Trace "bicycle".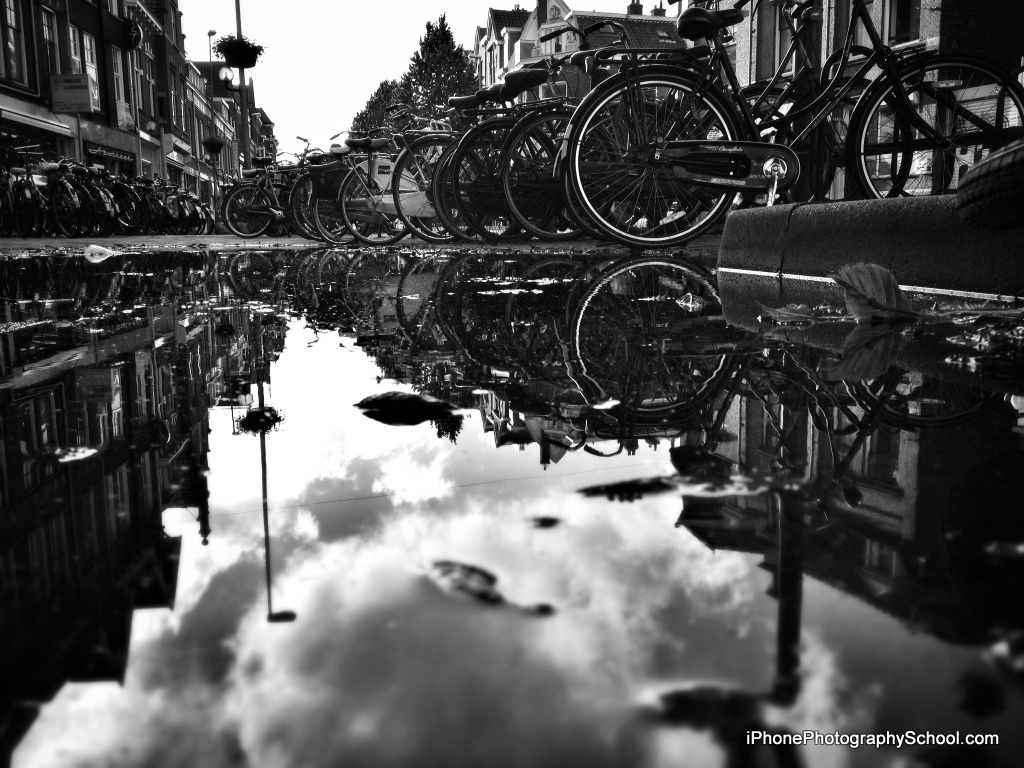
Traced to <box>458,27,899,225</box>.
